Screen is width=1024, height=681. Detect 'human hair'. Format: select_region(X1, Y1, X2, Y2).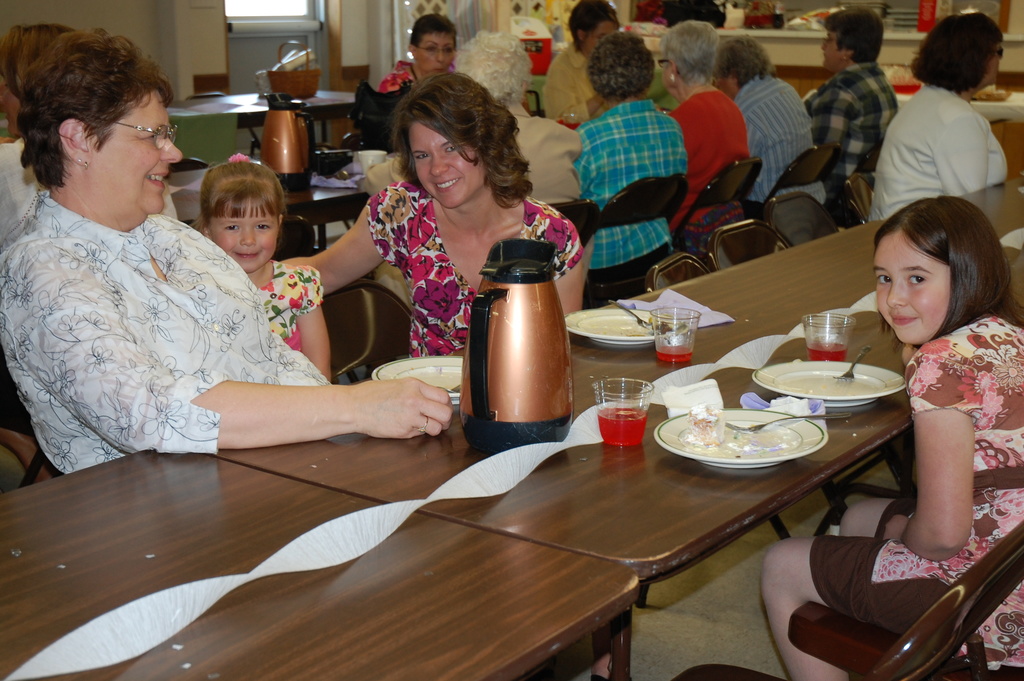
select_region(196, 158, 290, 233).
